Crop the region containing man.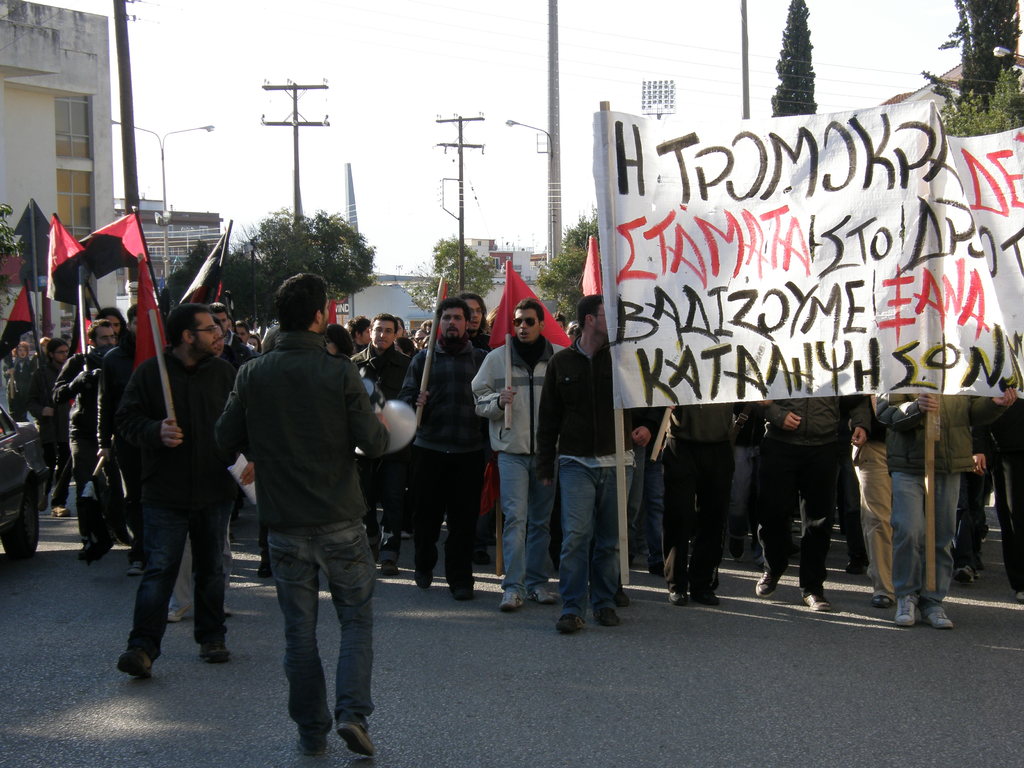
Crop region: detection(211, 269, 392, 759).
